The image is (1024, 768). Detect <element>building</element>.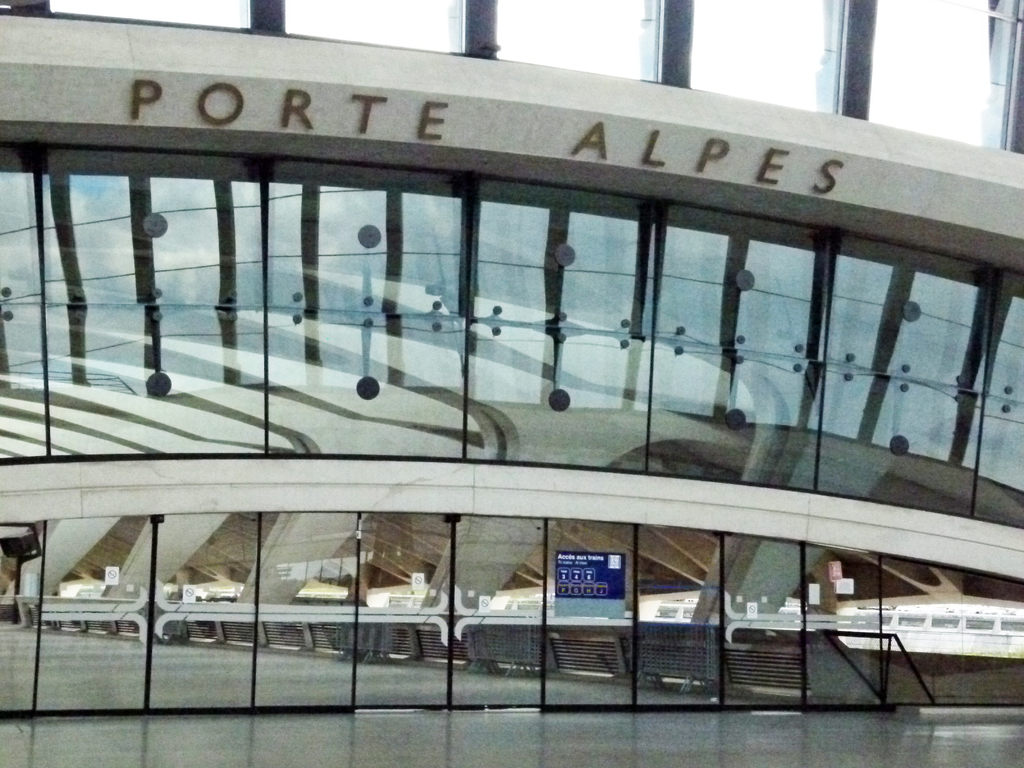
Detection: 0/0/1023/767.
